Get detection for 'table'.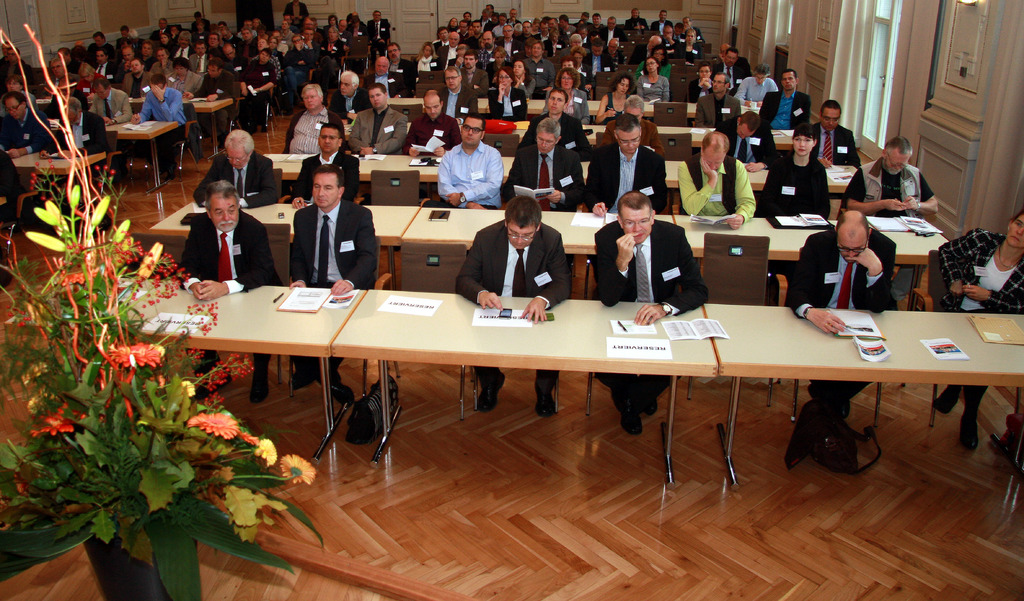
Detection: [x1=333, y1=292, x2=716, y2=470].
